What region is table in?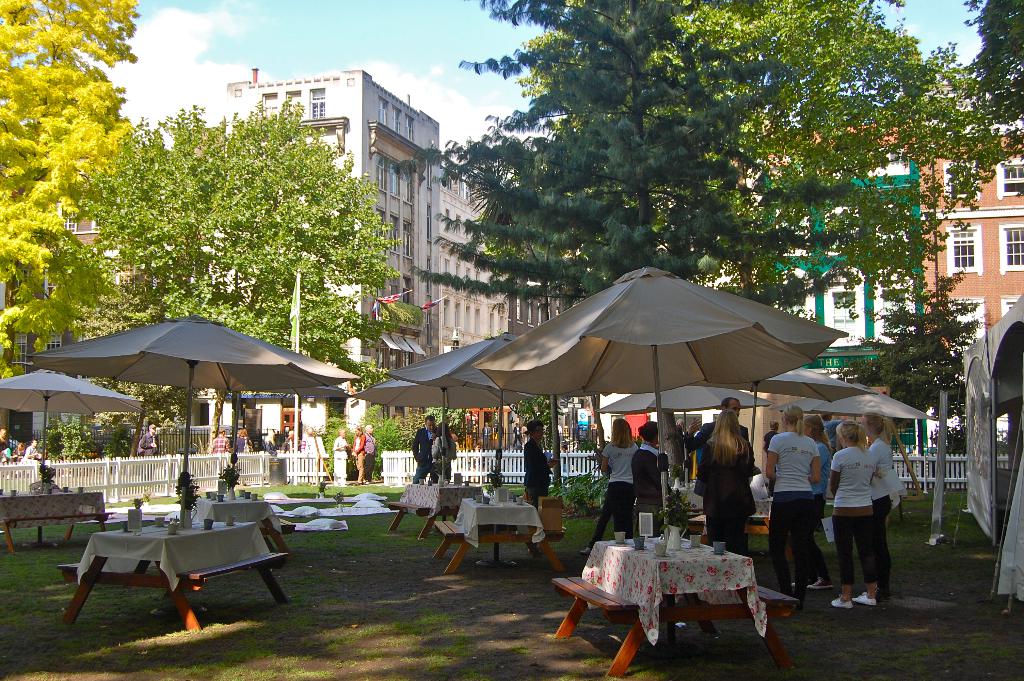
(0,491,101,553).
